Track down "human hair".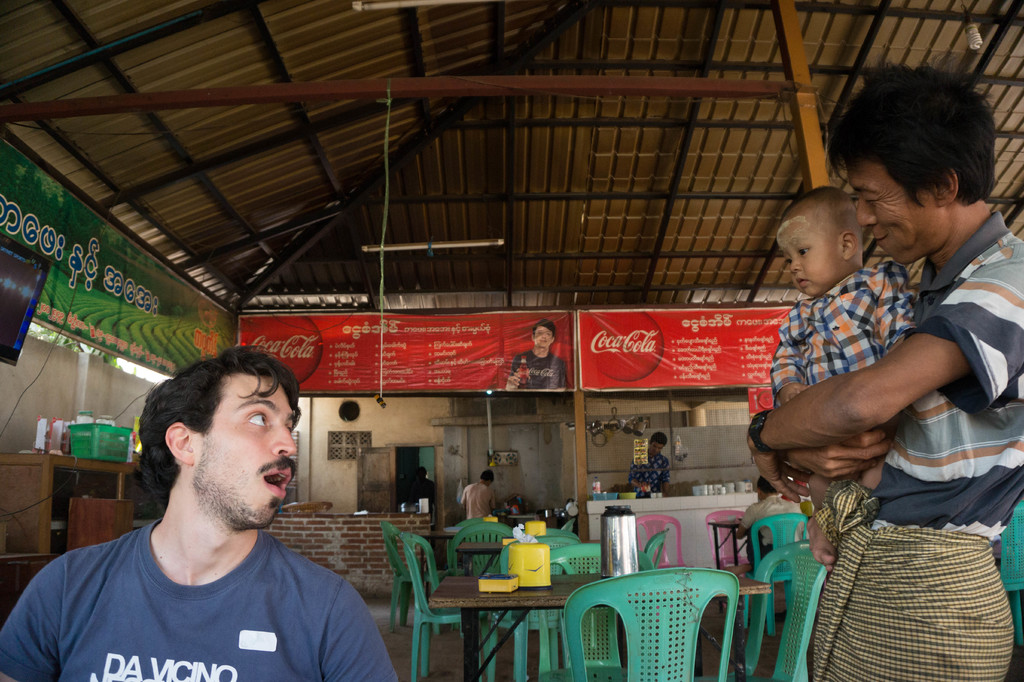
Tracked to x1=481 y1=471 x2=495 y2=482.
